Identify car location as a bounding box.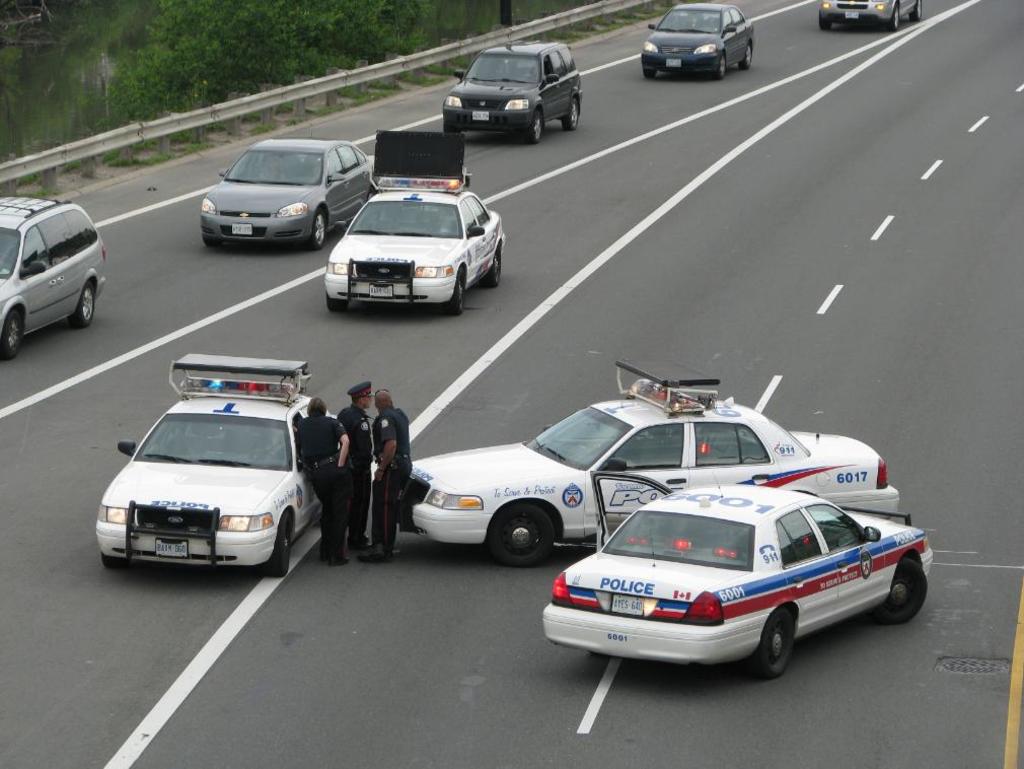
<box>403,359,887,568</box>.
